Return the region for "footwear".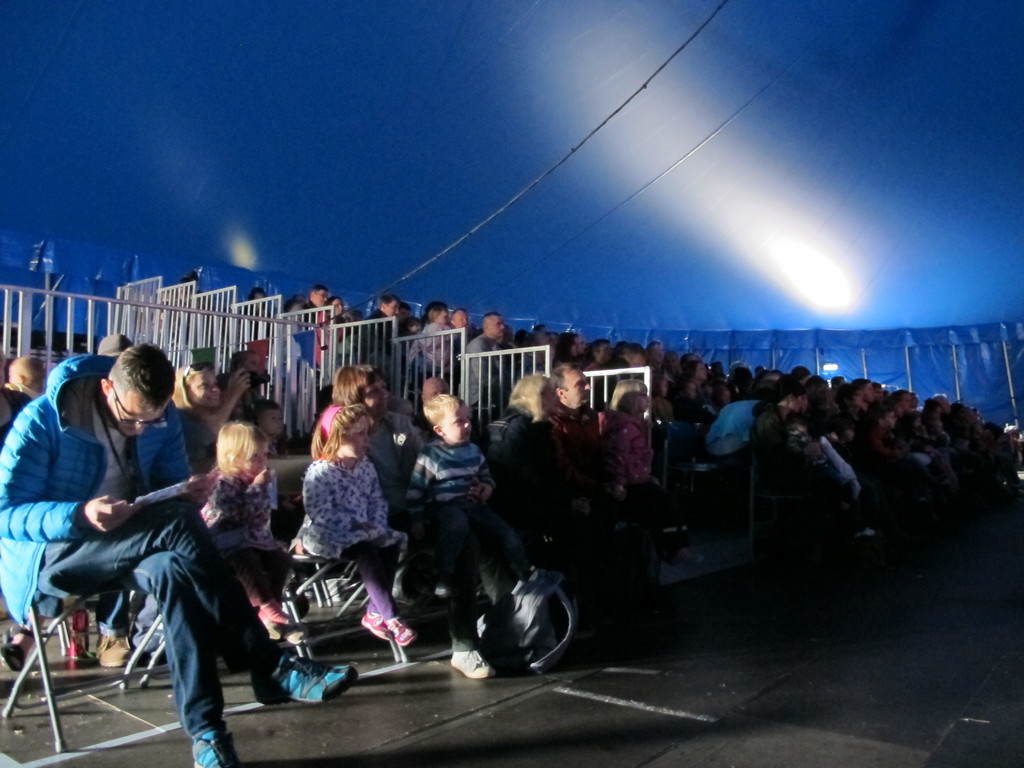
[292,615,313,635].
